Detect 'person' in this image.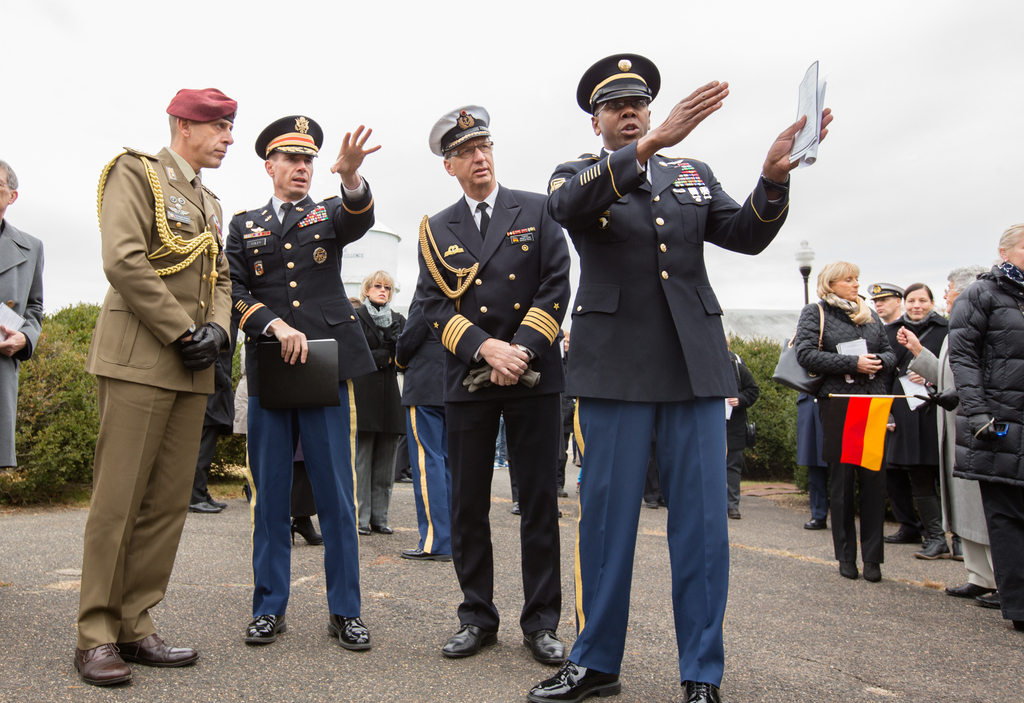
Detection: (795,222,1023,640).
